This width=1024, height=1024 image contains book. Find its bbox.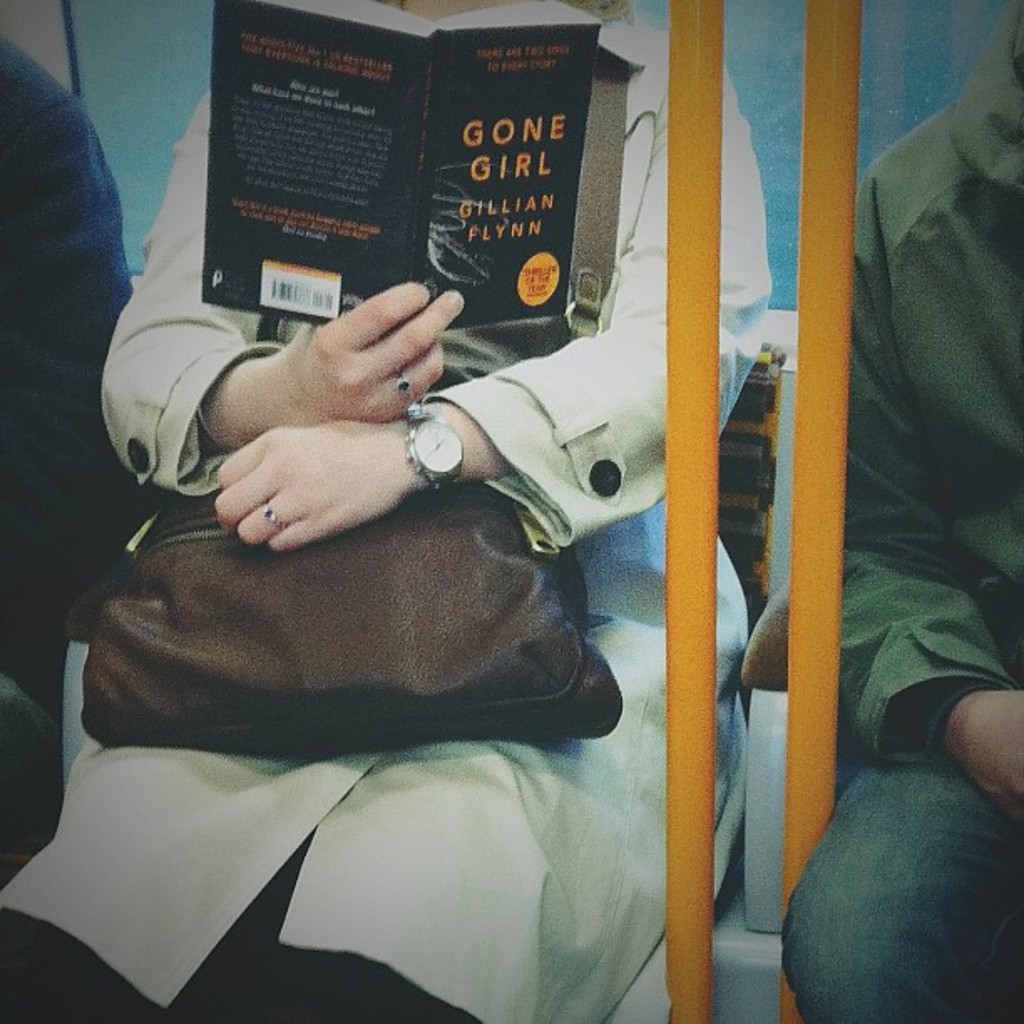
(179, 62, 643, 308).
